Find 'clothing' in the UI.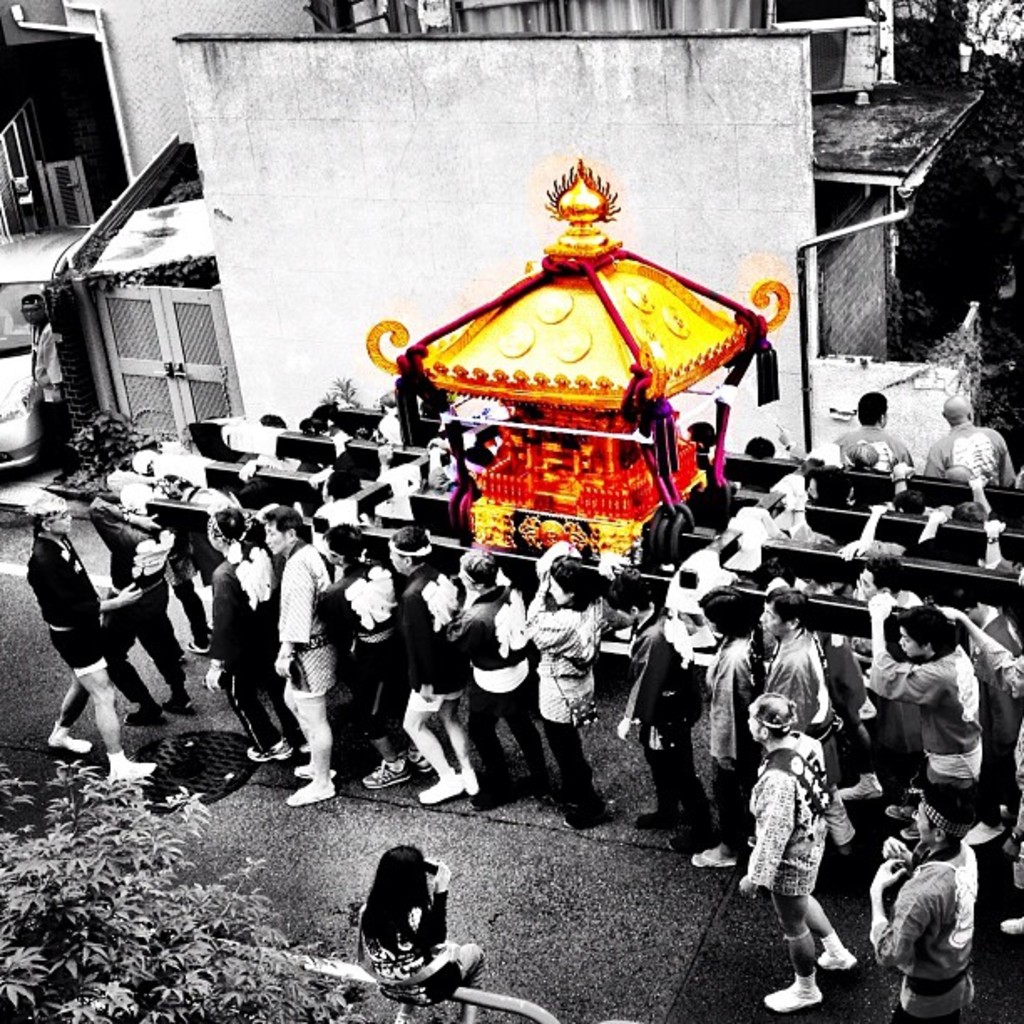
UI element at [89,500,186,706].
